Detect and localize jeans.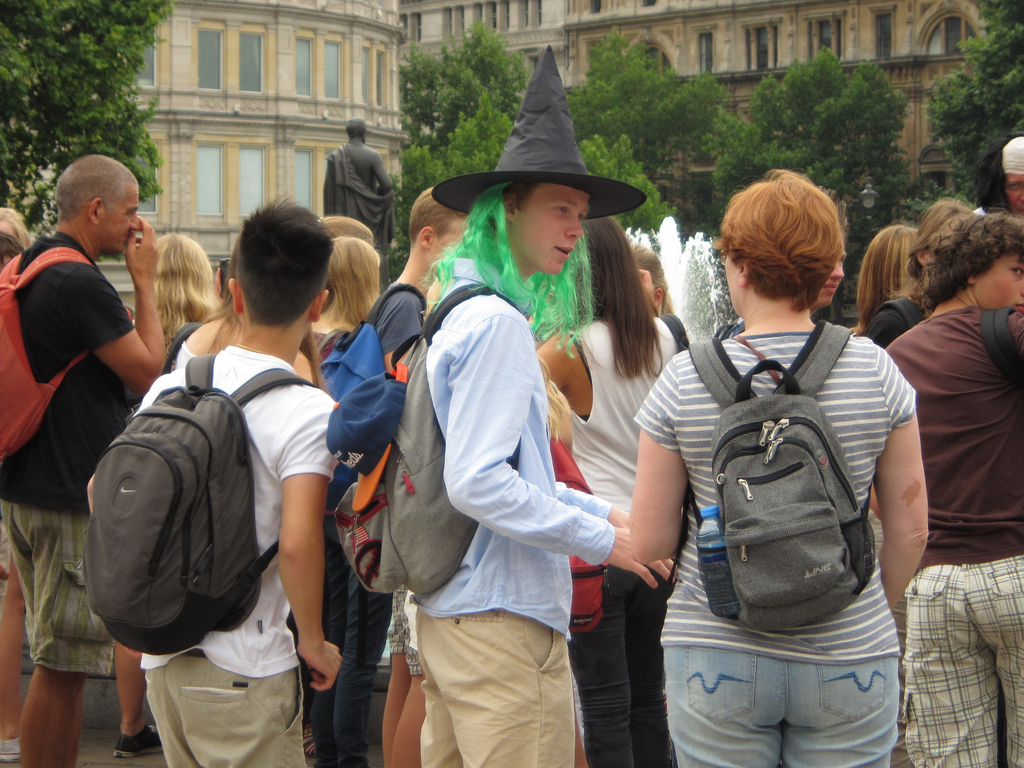
Localized at (x1=312, y1=508, x2=394, y2=767).
